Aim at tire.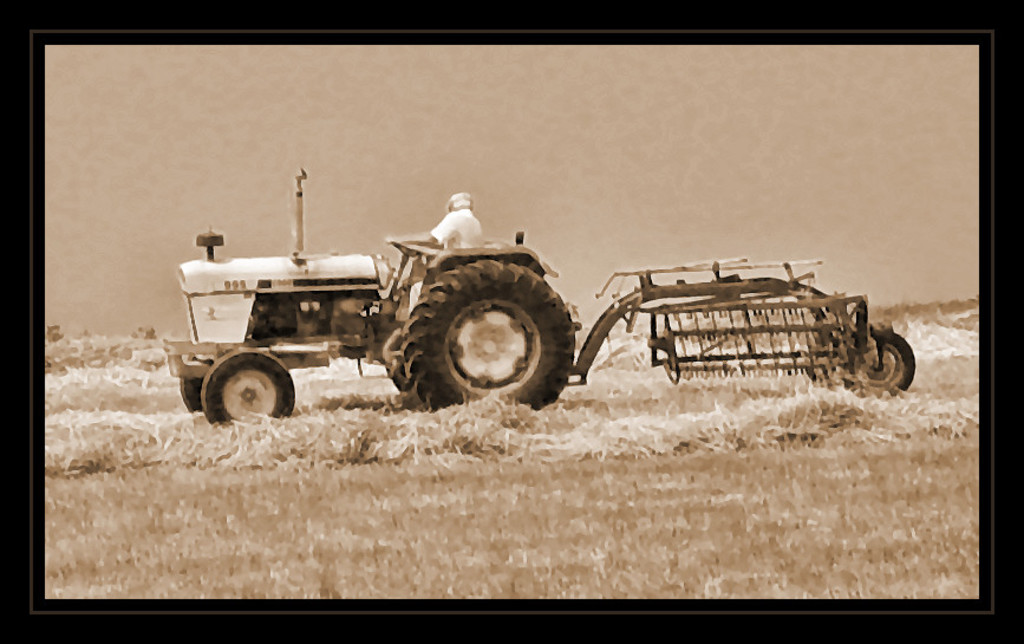
Aimed at (181, 377, 203, 411).
